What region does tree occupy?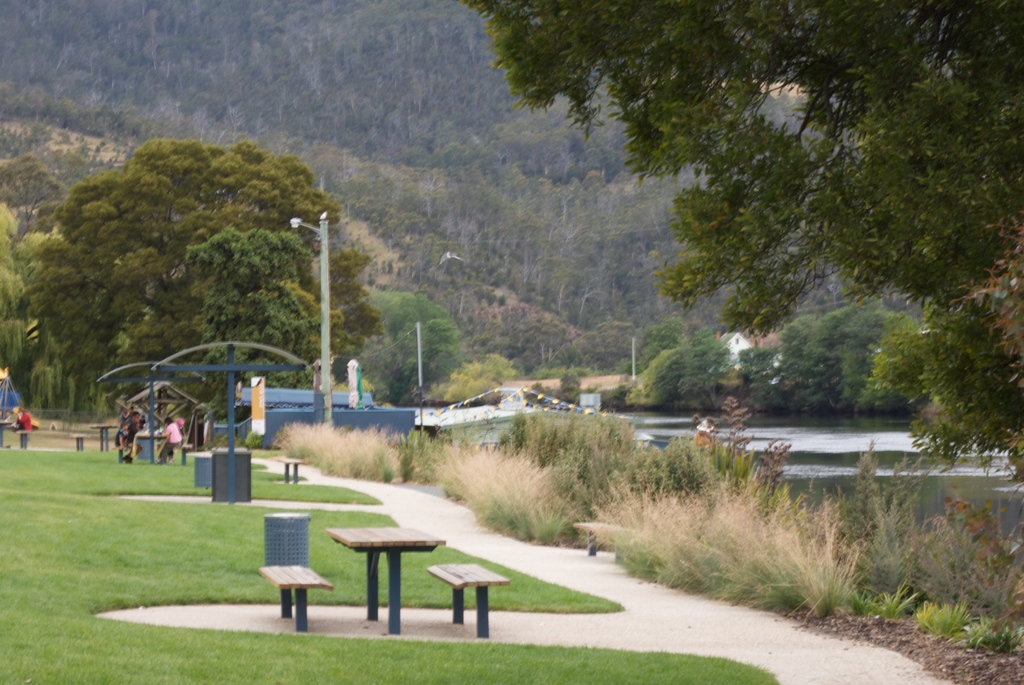
(779,308,834,415).
